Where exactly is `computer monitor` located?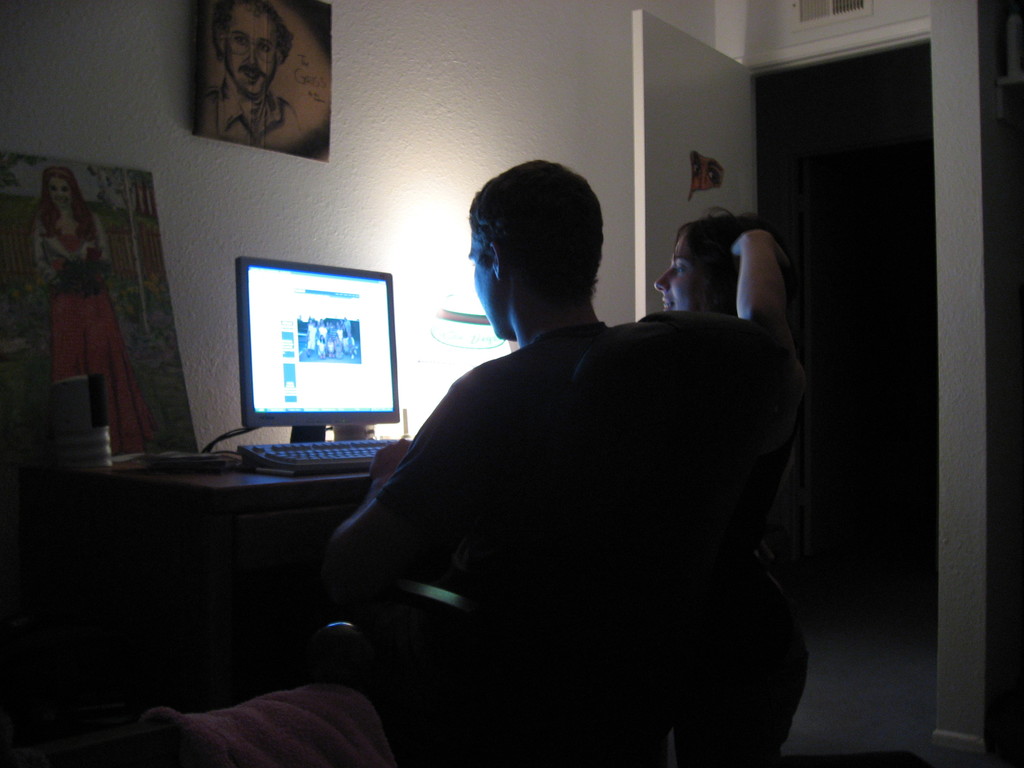
Its bounding box is x1=221 y1=257 x2=400 y2=464.
